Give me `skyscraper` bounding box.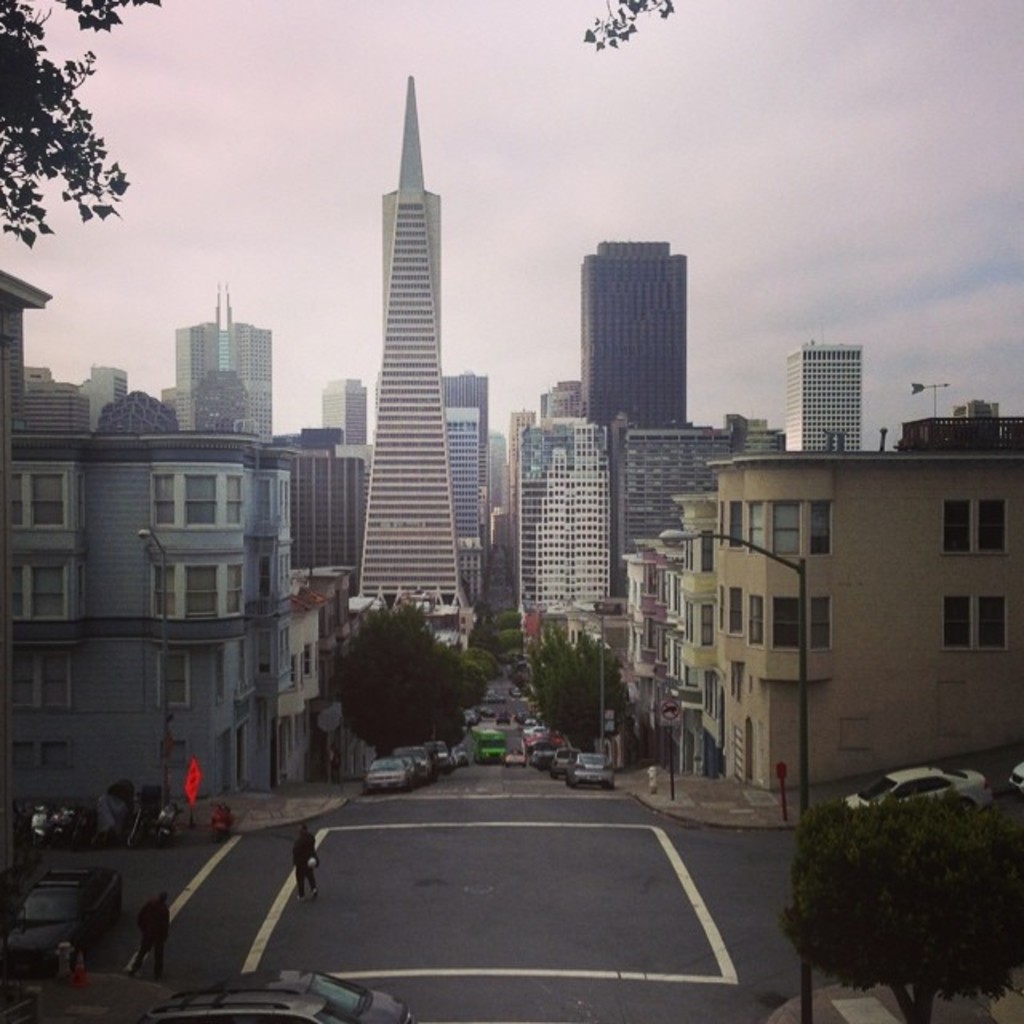
region(218, 283, 294, 466).
